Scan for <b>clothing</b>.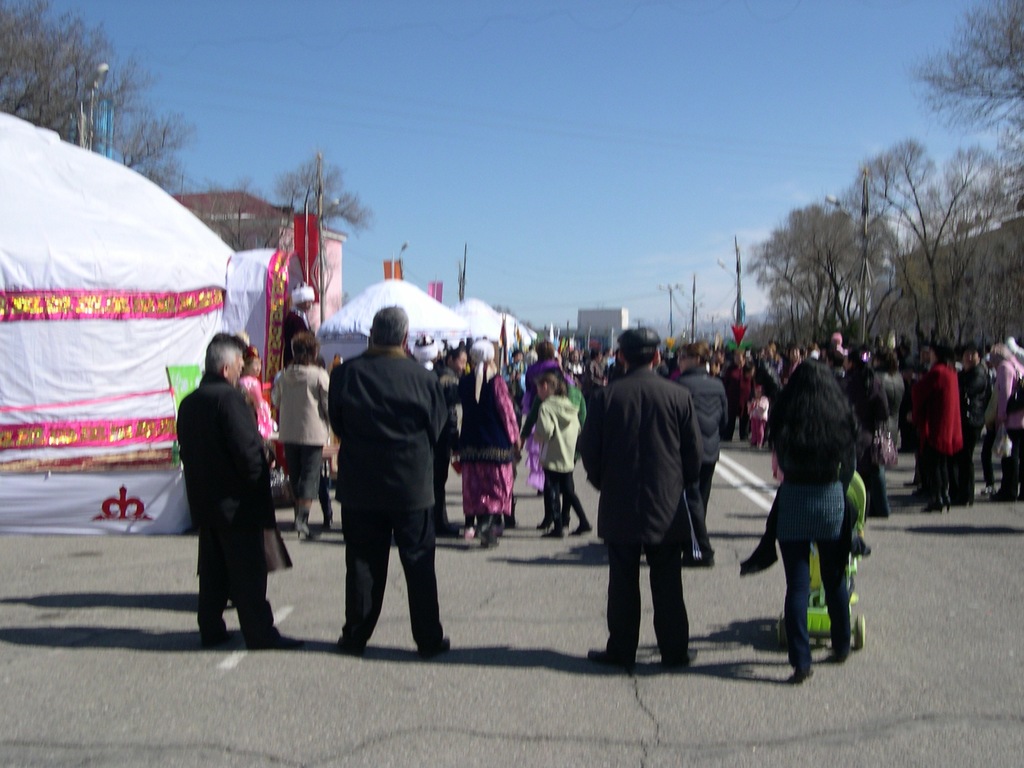
Scan result: crop(536, 397, 584, 528).
